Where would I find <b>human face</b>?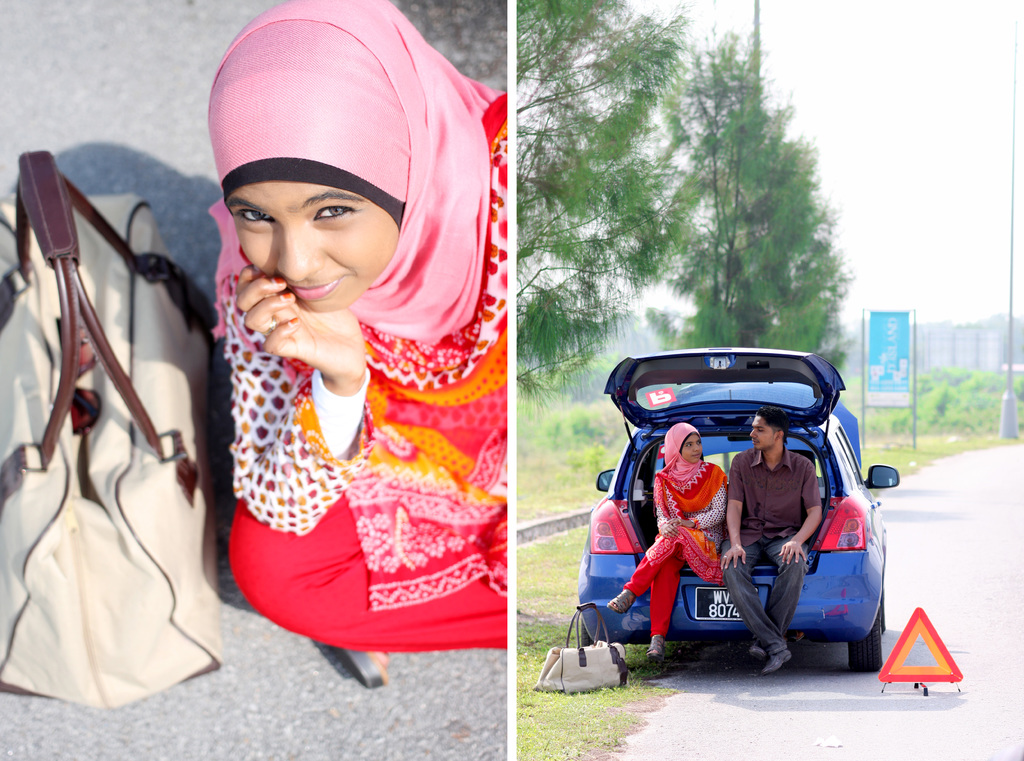
At Rect(221, 181, 400, 311).
